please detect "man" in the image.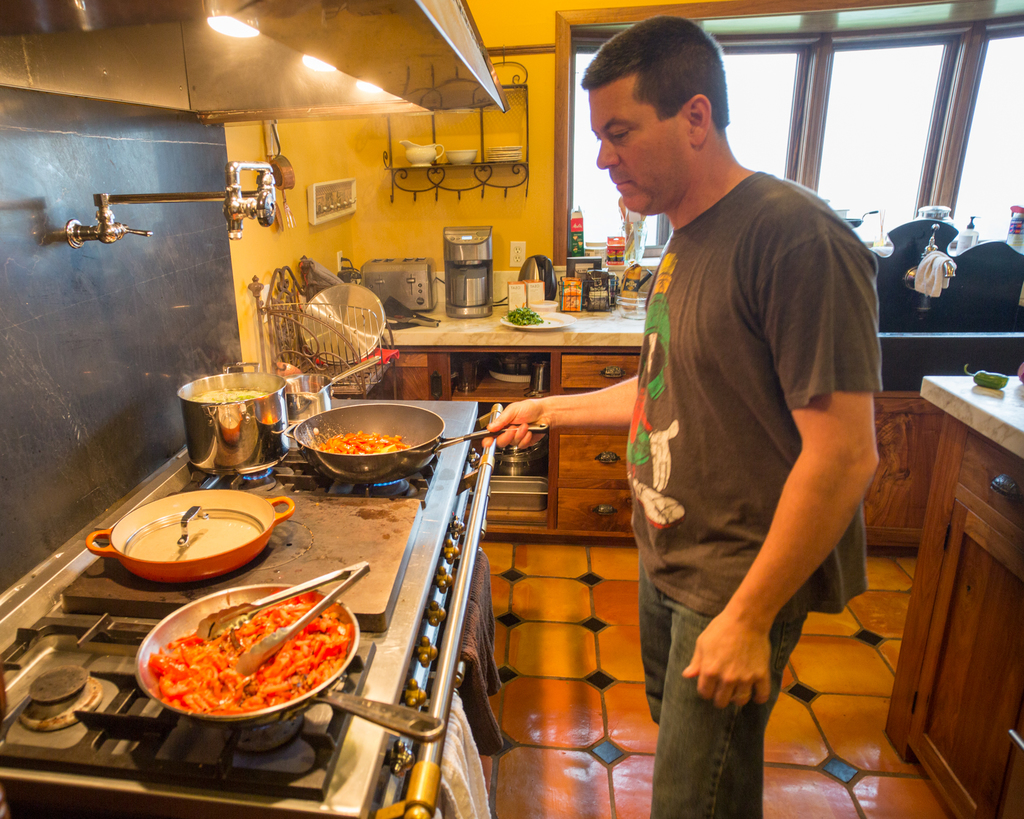
box=[481, 12, 868, 818].
